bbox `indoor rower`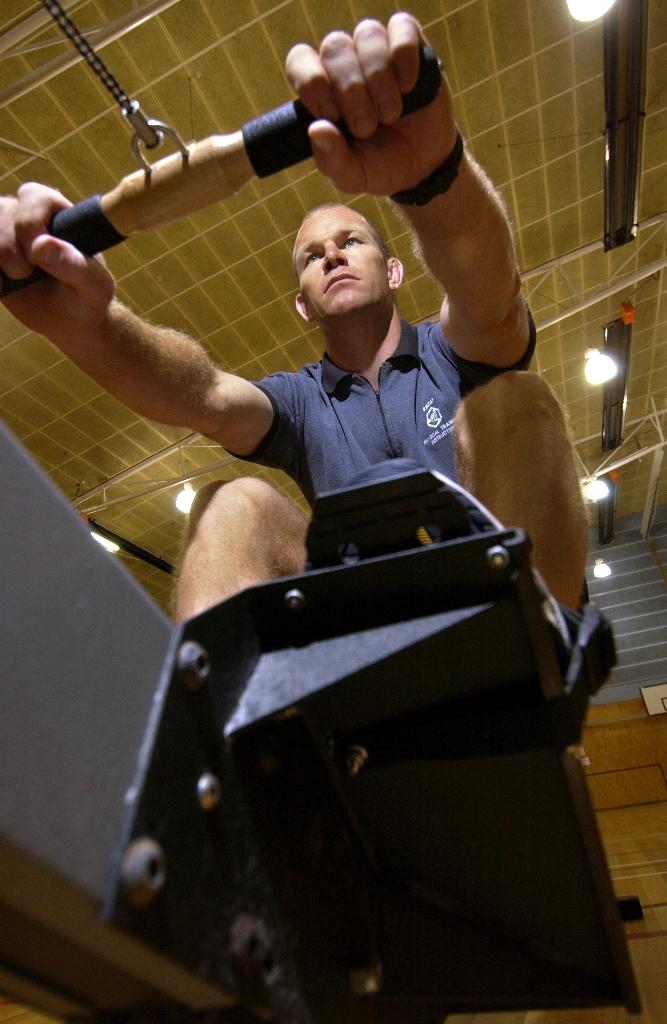
bbox(0, 0, 645, 1020)
